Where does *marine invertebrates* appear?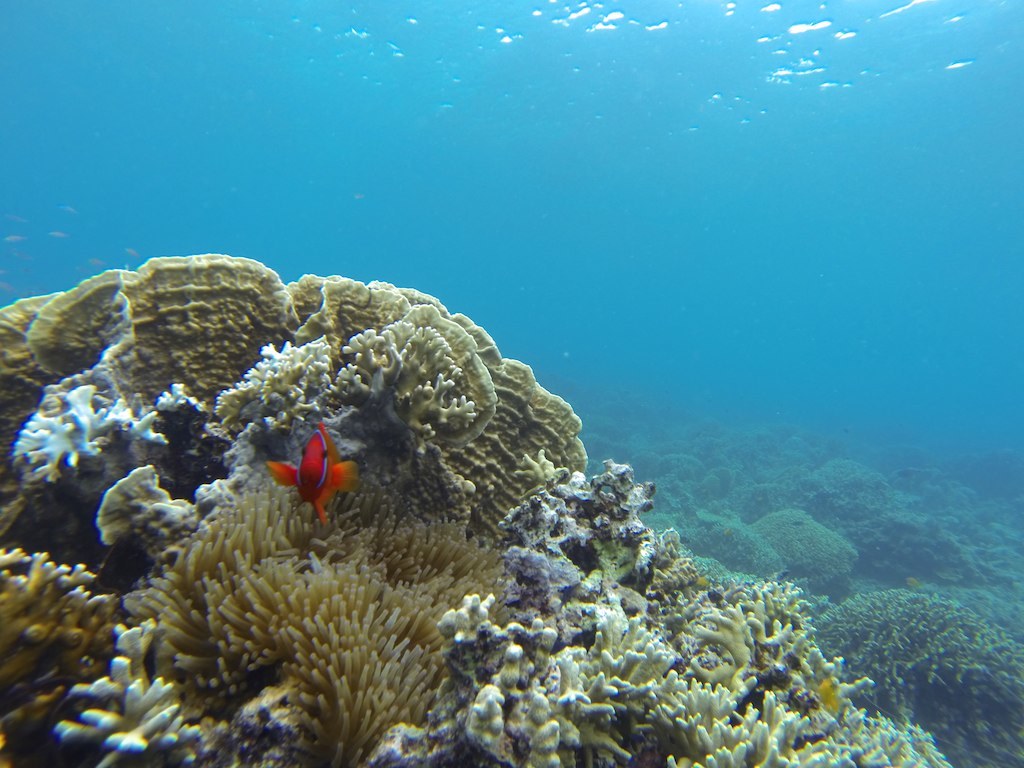
Appears at [208, 293, 504, 511].
